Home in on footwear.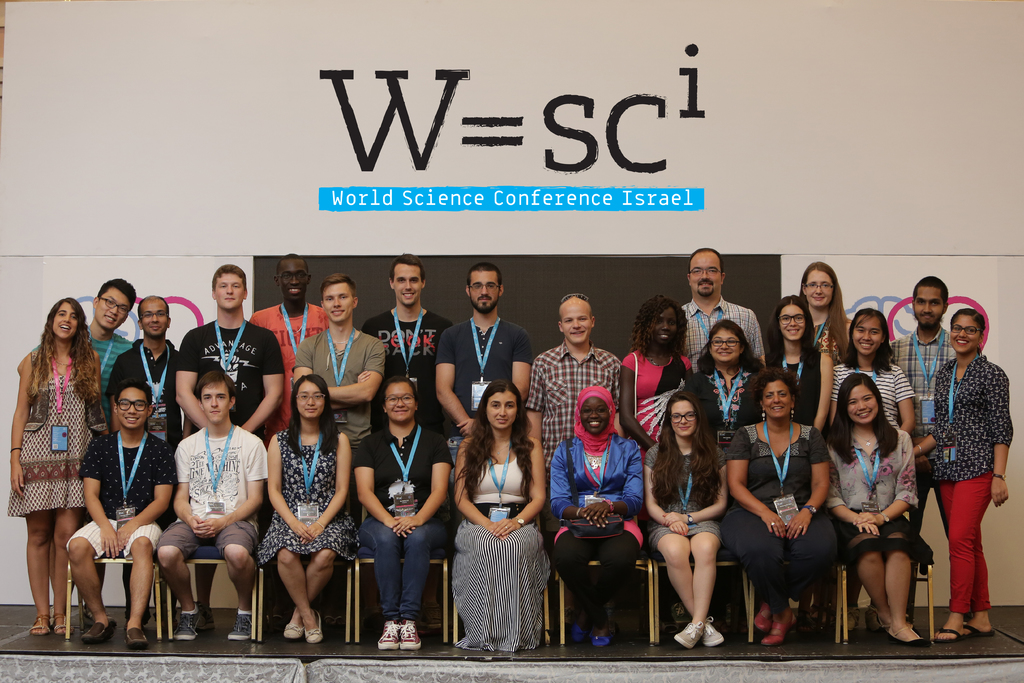
Homed in at <box>754,600,773,632</box>.
